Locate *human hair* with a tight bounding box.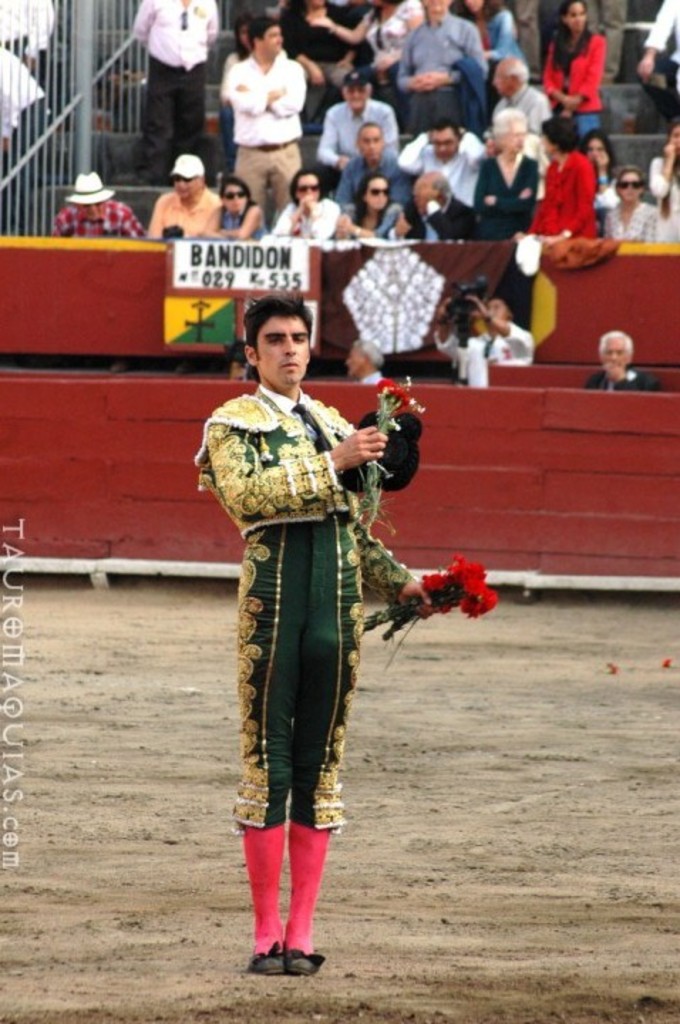
<region>287, 166, 327, 203</region>.
